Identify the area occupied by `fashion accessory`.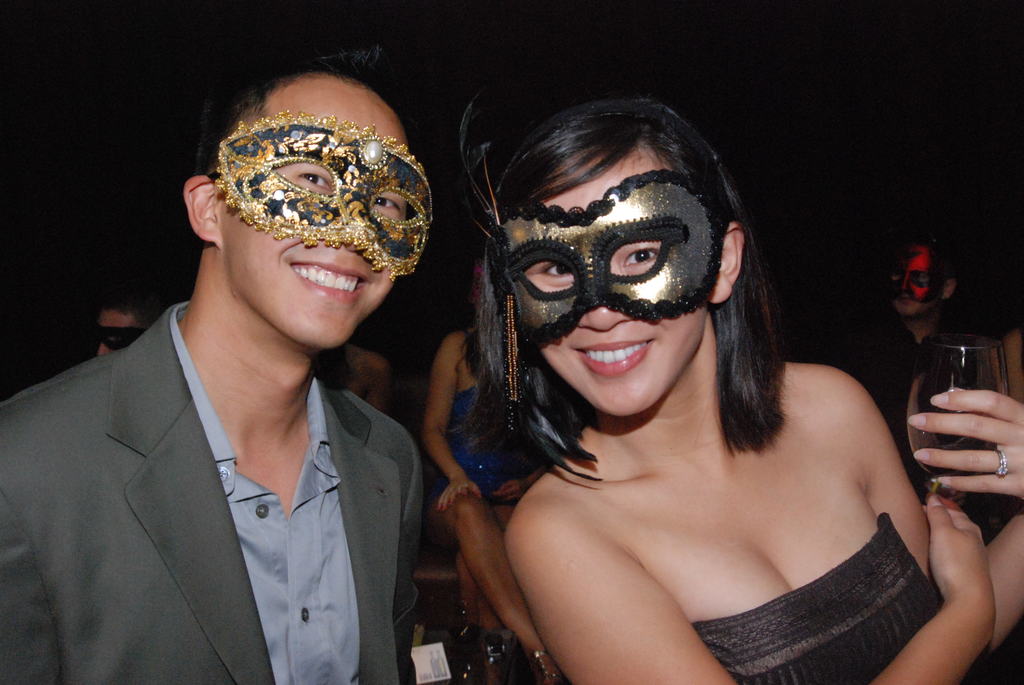
Area: x1=452, y1=628, x2=482, y2=684.
